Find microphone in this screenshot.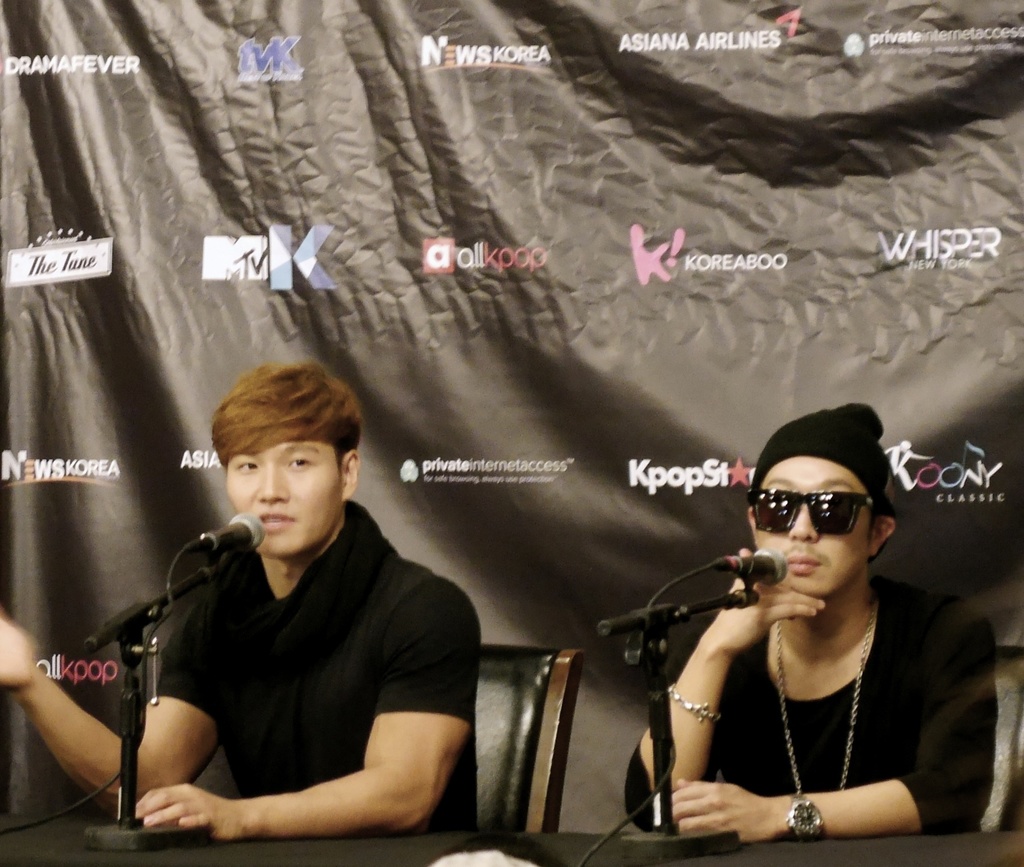
The bounding box for microphone is rect(193, 514, 259, 552).
